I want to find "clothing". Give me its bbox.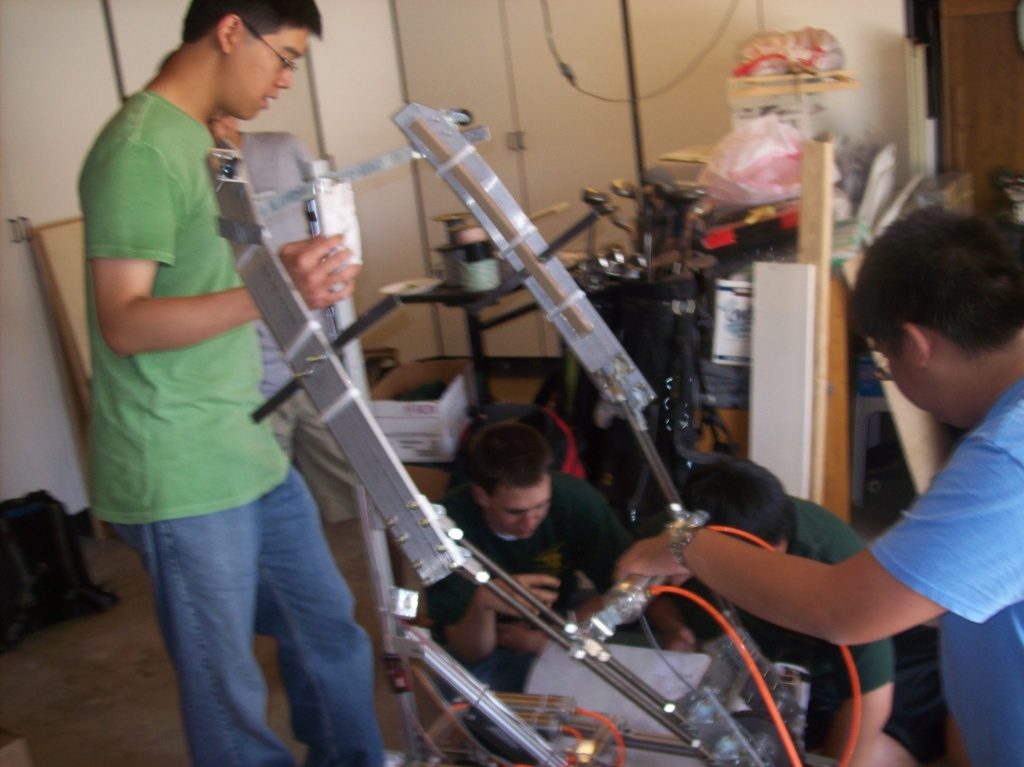
pyautogui.locateOnScreen(76, 0, 362, 766).
